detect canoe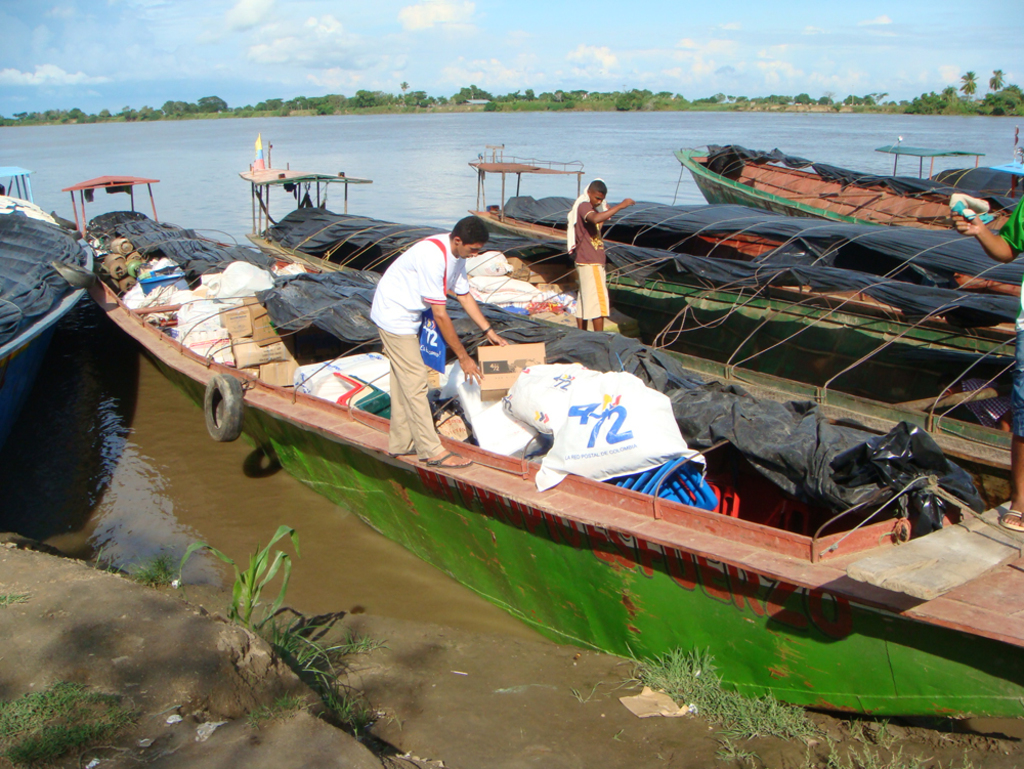
box(263, 201, 1023, 475)
